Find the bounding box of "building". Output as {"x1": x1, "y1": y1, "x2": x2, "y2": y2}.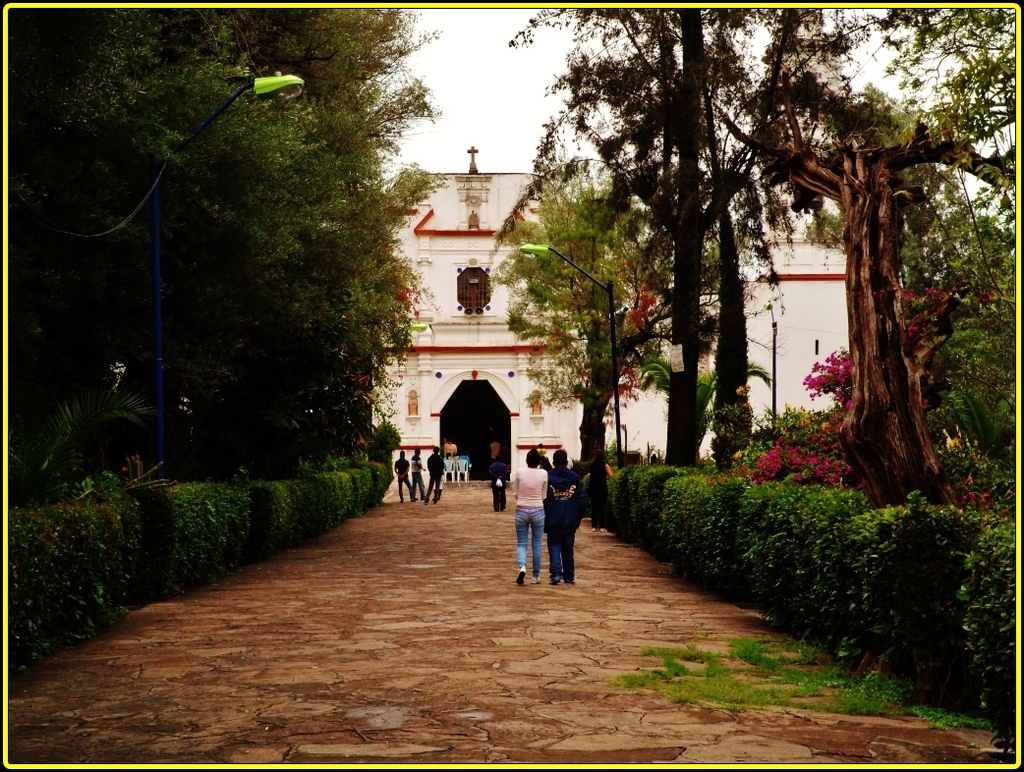
{"x1": 370, "y1": 142, "x2": 855, "y2": 483}.
